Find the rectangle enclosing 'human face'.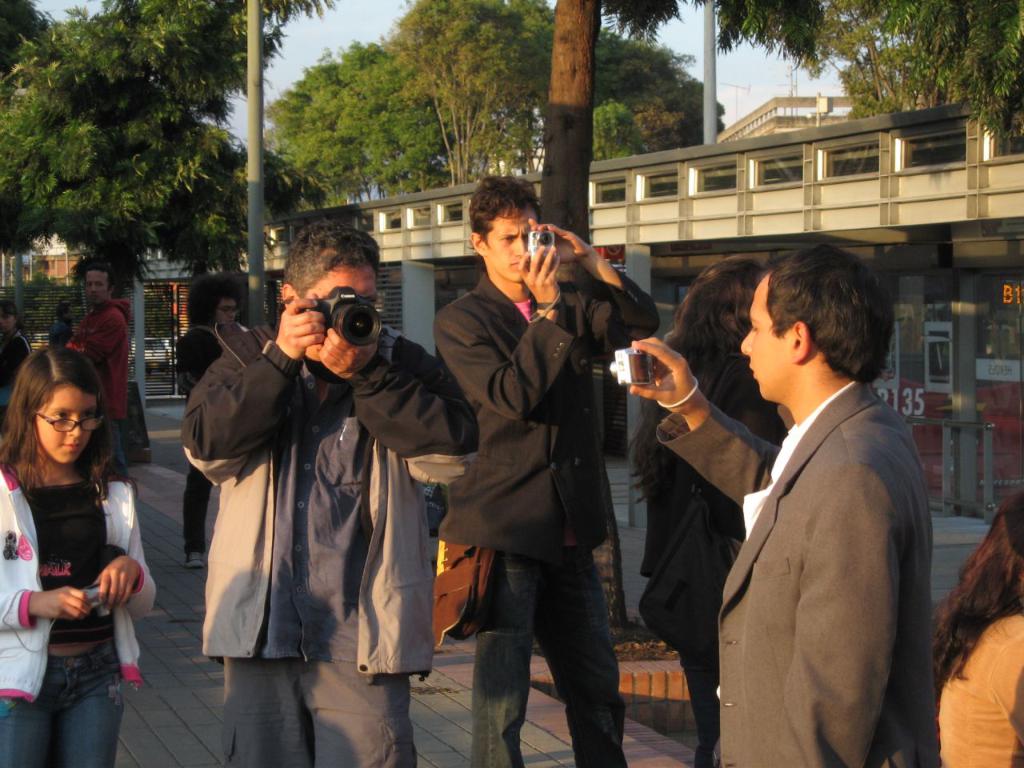
88, 270, 112, 303.
